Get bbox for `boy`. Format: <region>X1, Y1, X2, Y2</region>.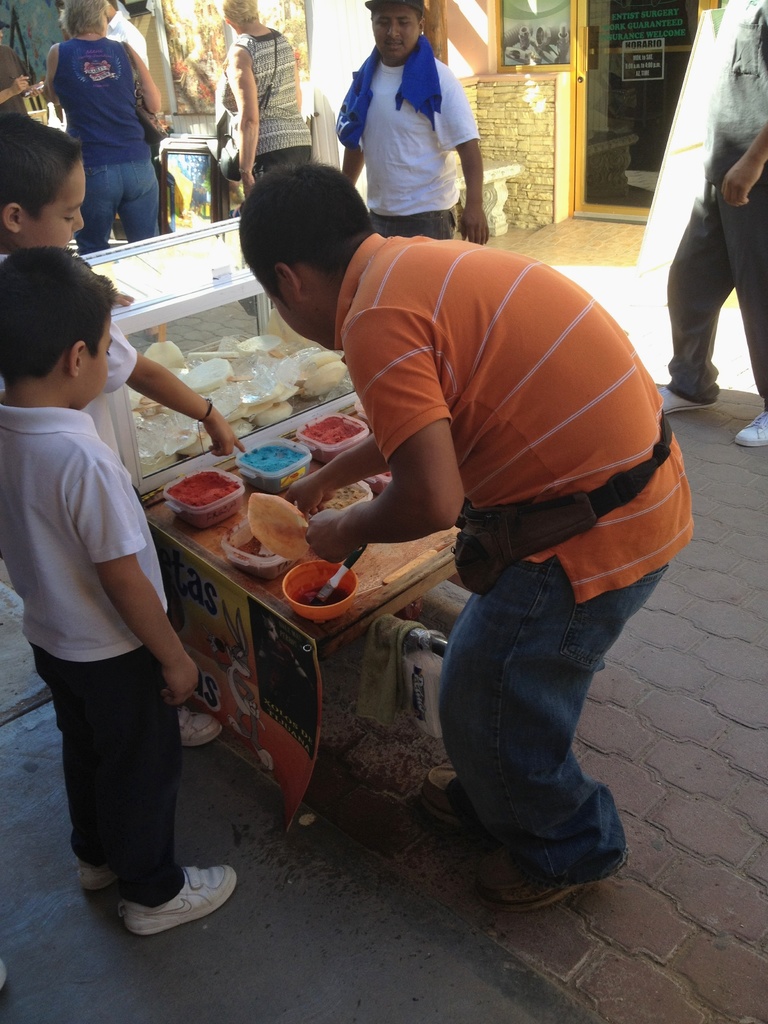
<region>0, 110, 247, 753</region>.
